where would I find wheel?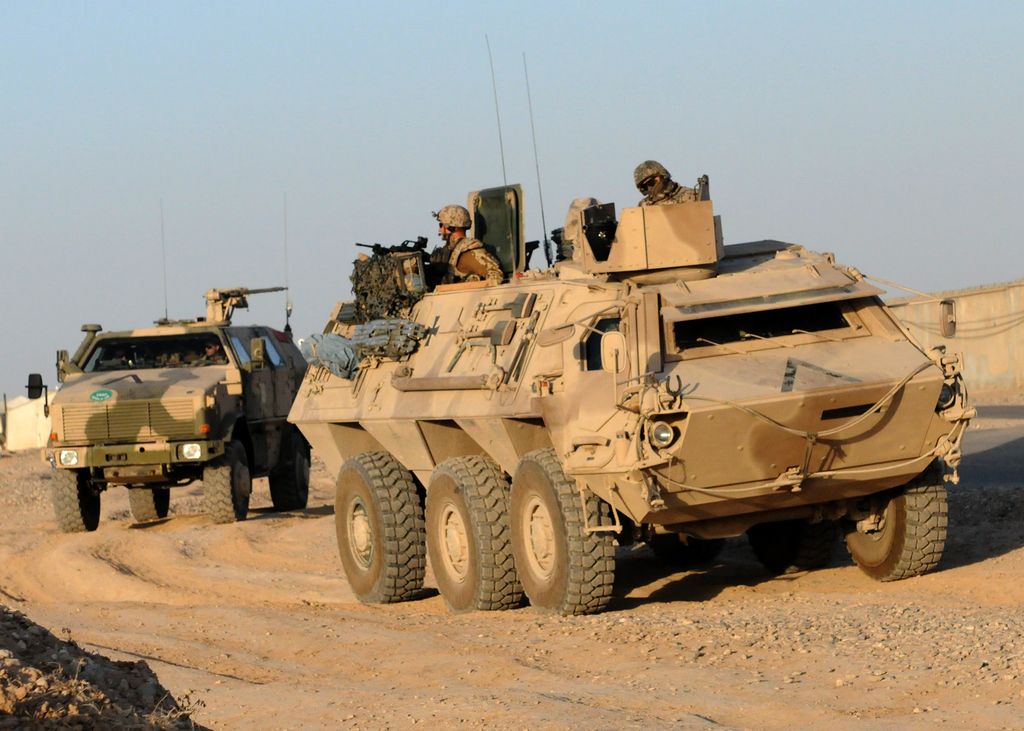
At Rect(51, 462, 100, 533).
